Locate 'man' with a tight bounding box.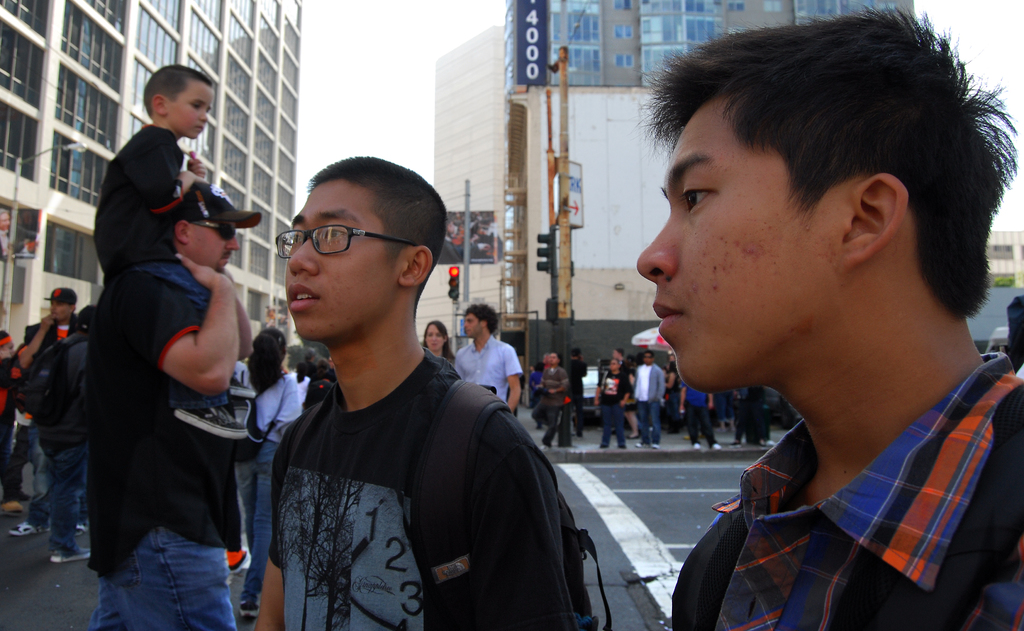
region(451, 300, 525, 416).
